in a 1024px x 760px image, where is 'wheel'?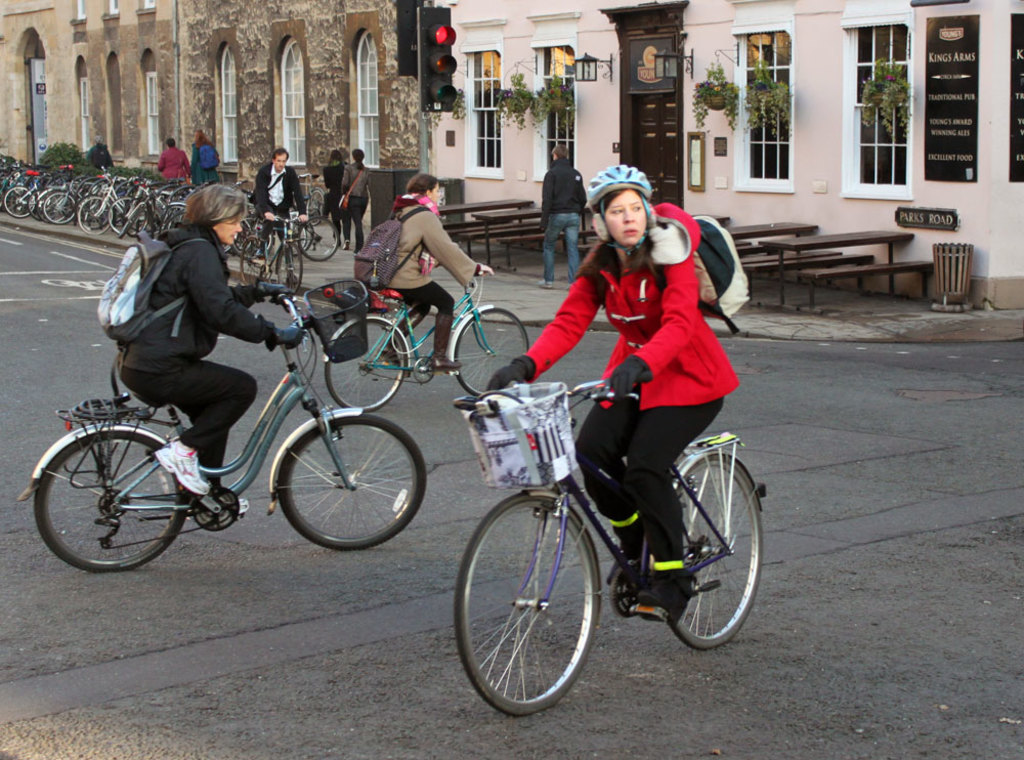
box(464, 491, 610, 718).
